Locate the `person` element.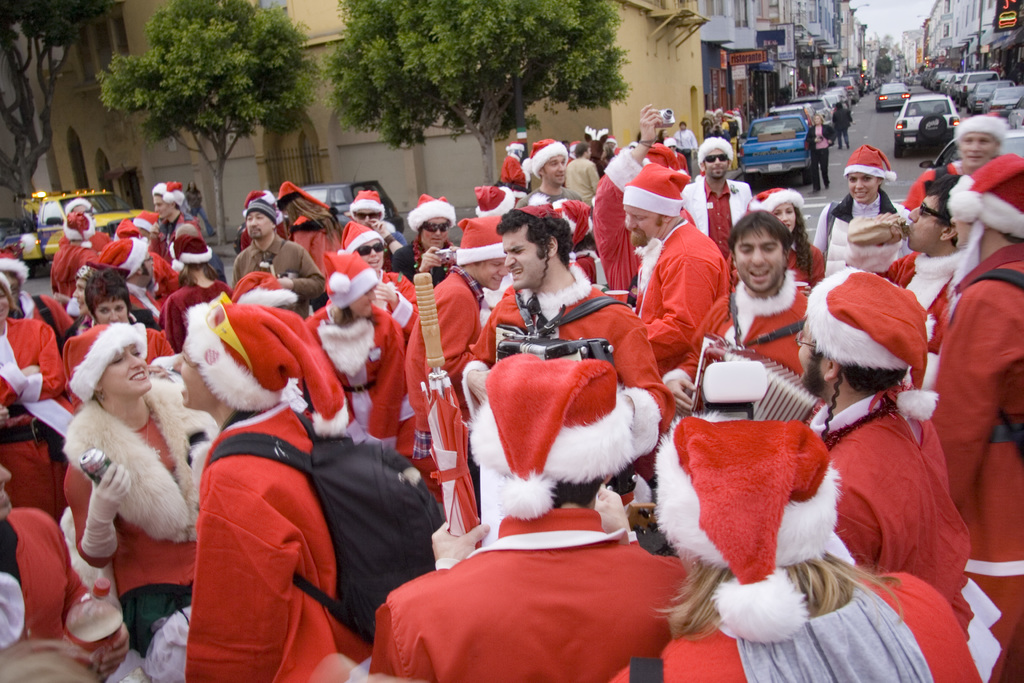
Element bbox: BBox(883, 171, 966, 390).
